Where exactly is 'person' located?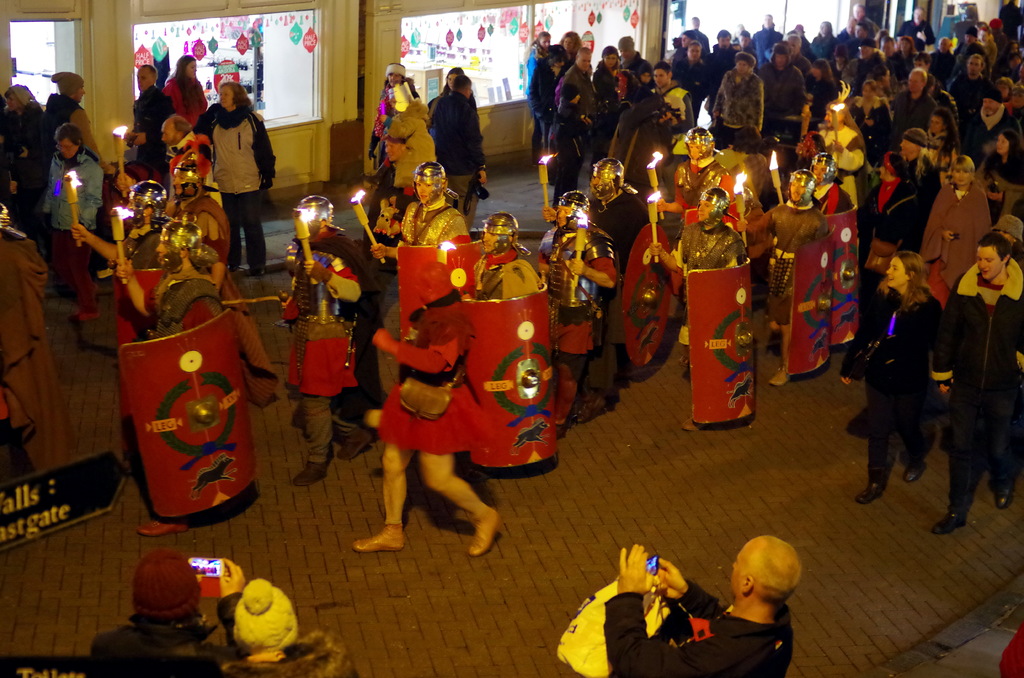
Its bounding box is 211/572/340/677.
